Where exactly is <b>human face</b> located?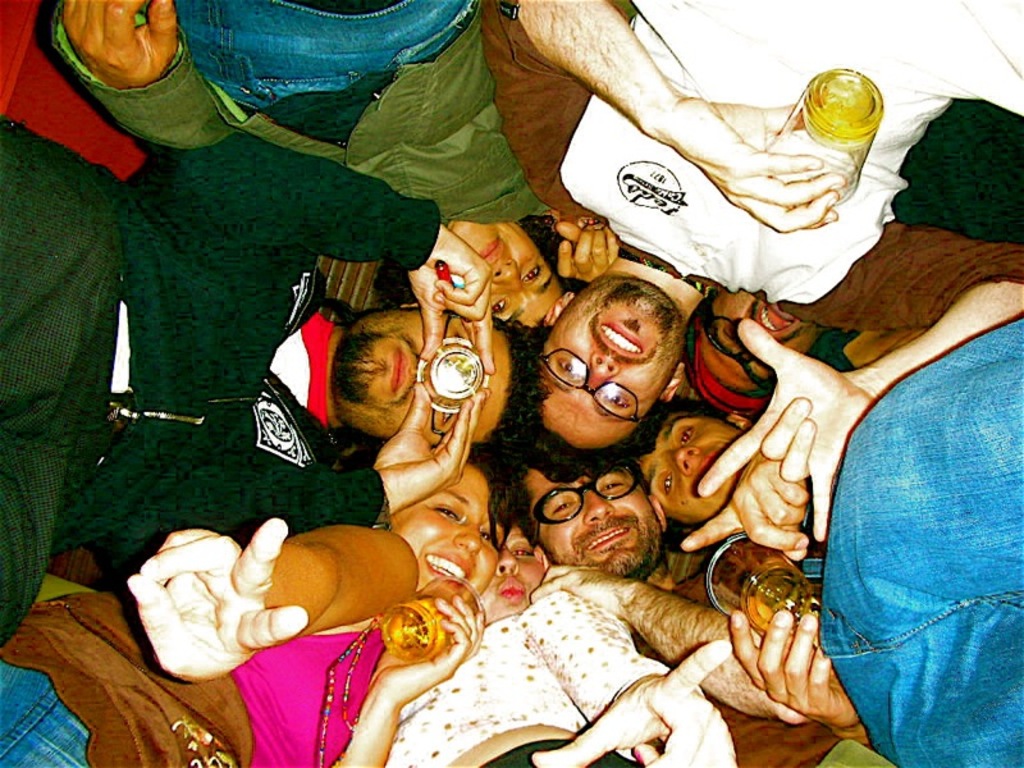
Its bounding box is [x1=534, y1=470, x2=648, y2=570].
